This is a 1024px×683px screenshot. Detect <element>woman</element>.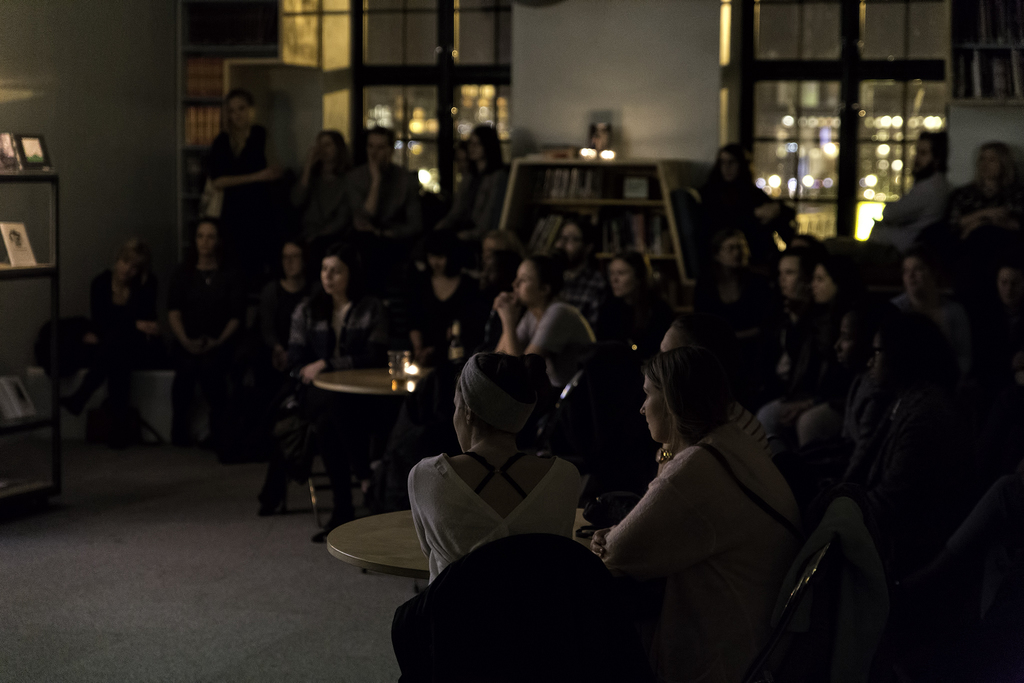
(559, 345, 858, 659).
